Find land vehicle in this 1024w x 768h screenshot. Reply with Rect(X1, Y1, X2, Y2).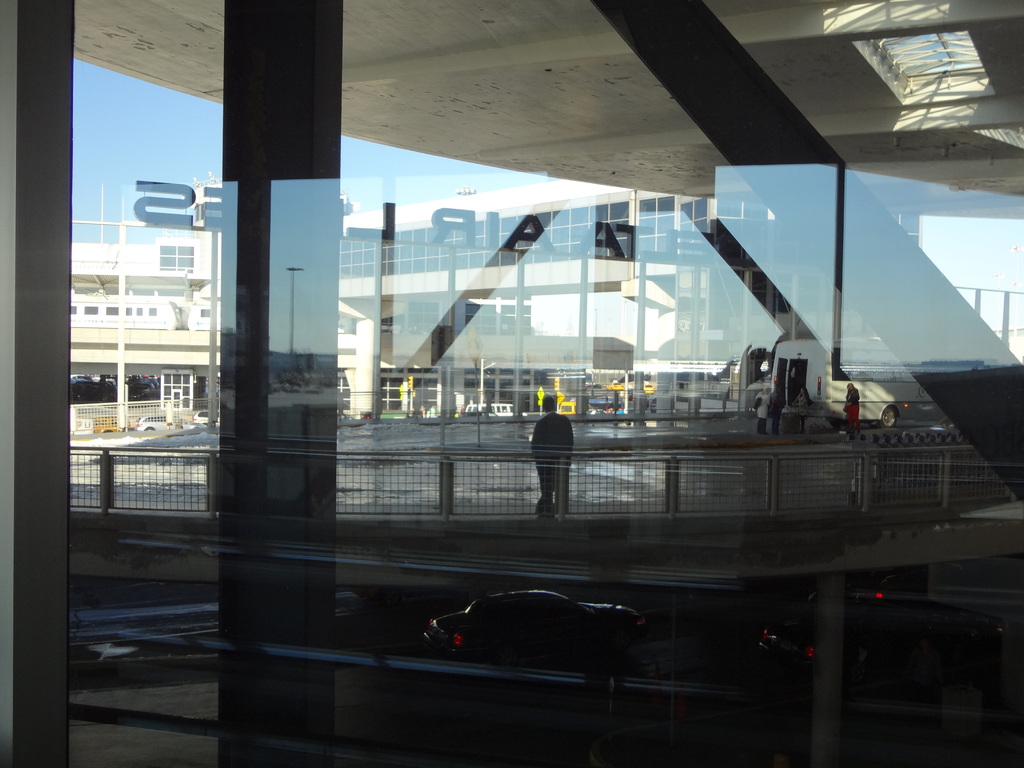
Rect(643, 380, 654, 392).
